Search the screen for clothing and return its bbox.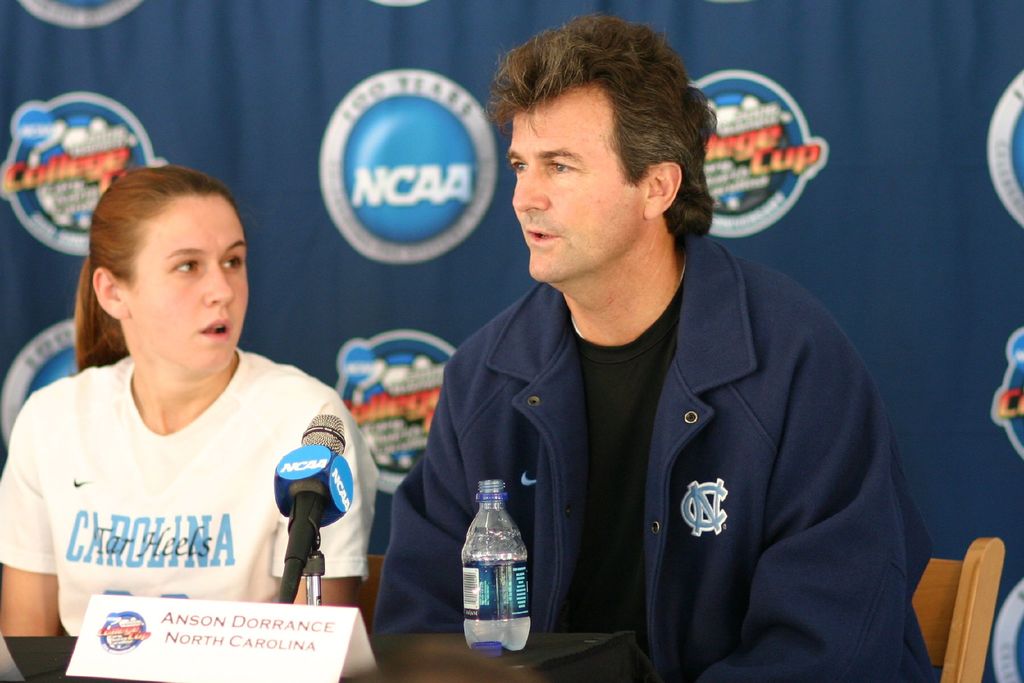
Found: {"left": 0, "top": 349, "right": 390, "bottom": 682}.
